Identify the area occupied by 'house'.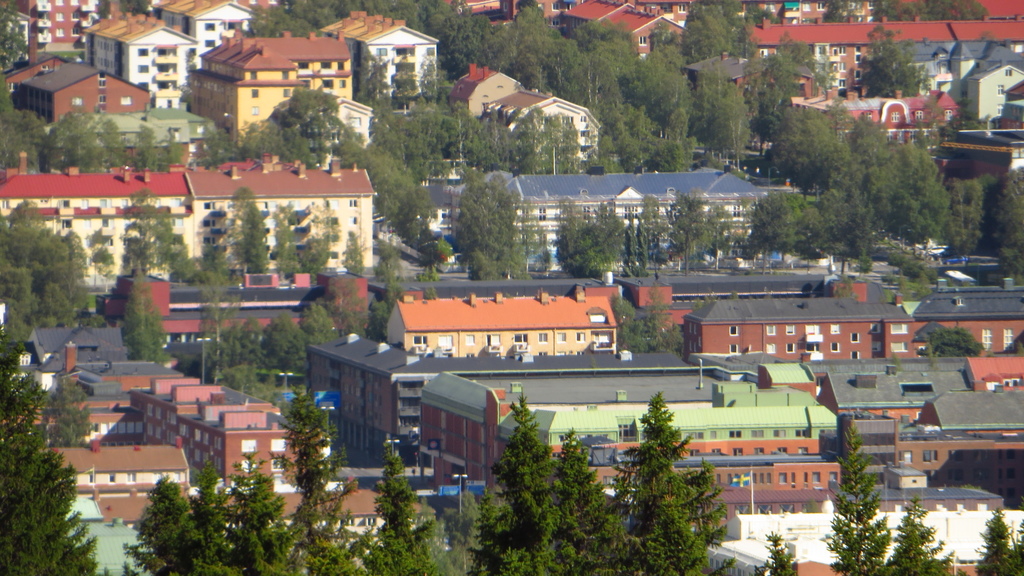
Area: [0,164,380,271].
